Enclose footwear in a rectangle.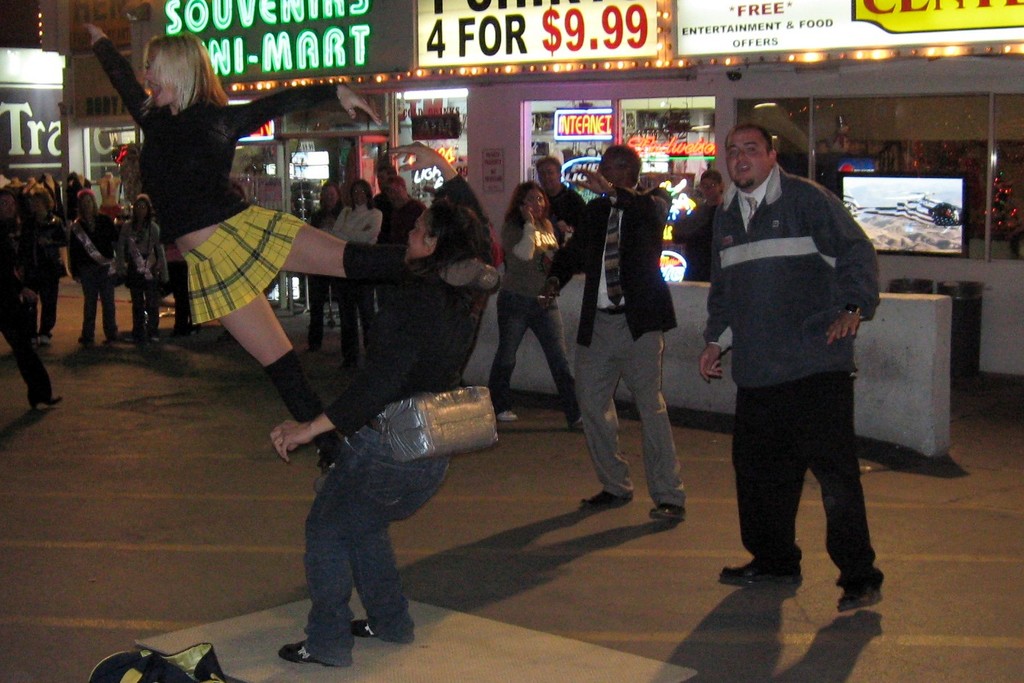
rect(78, 336, 95, 342).
